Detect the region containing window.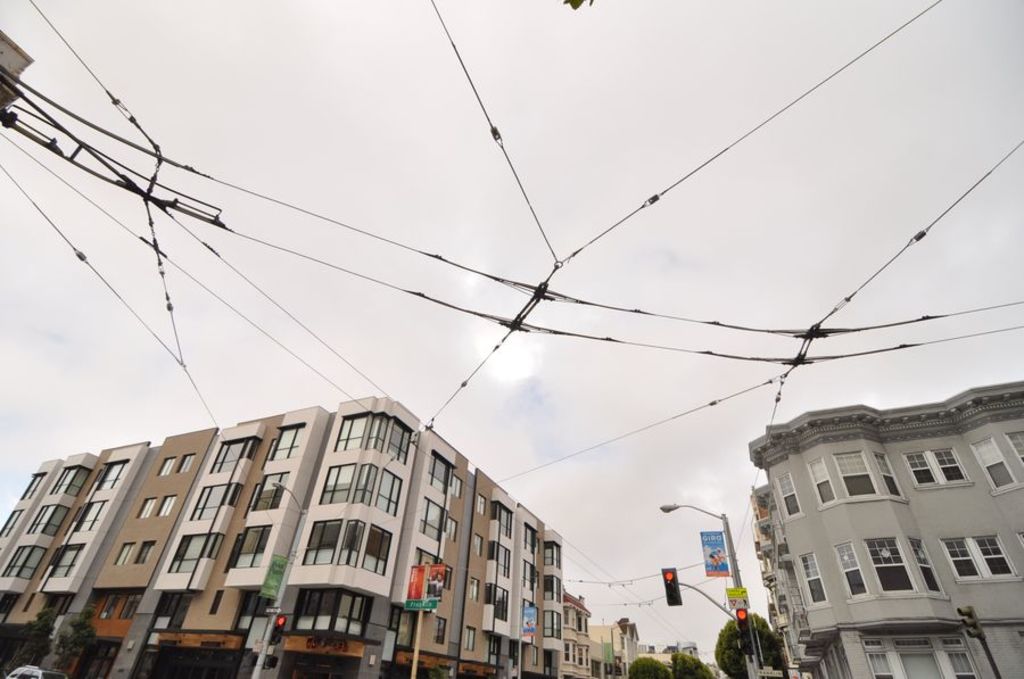
locate(172, 536, 221, 579).
